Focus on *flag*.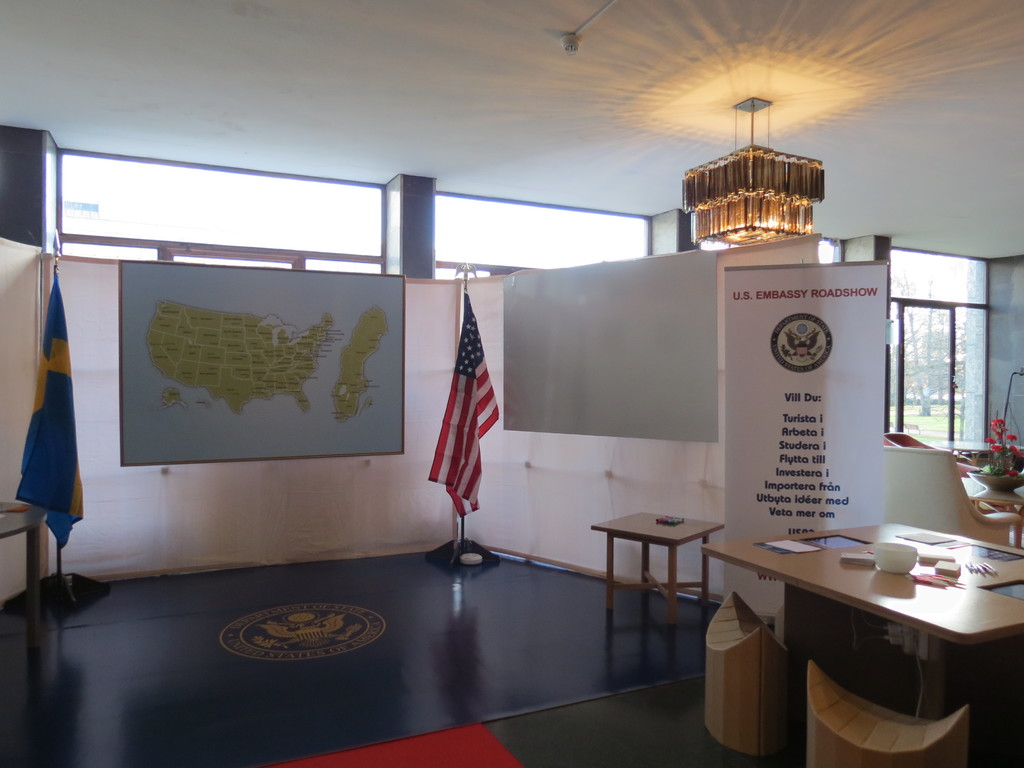
Focused at <region>426, 287, 502, 519</region>.
